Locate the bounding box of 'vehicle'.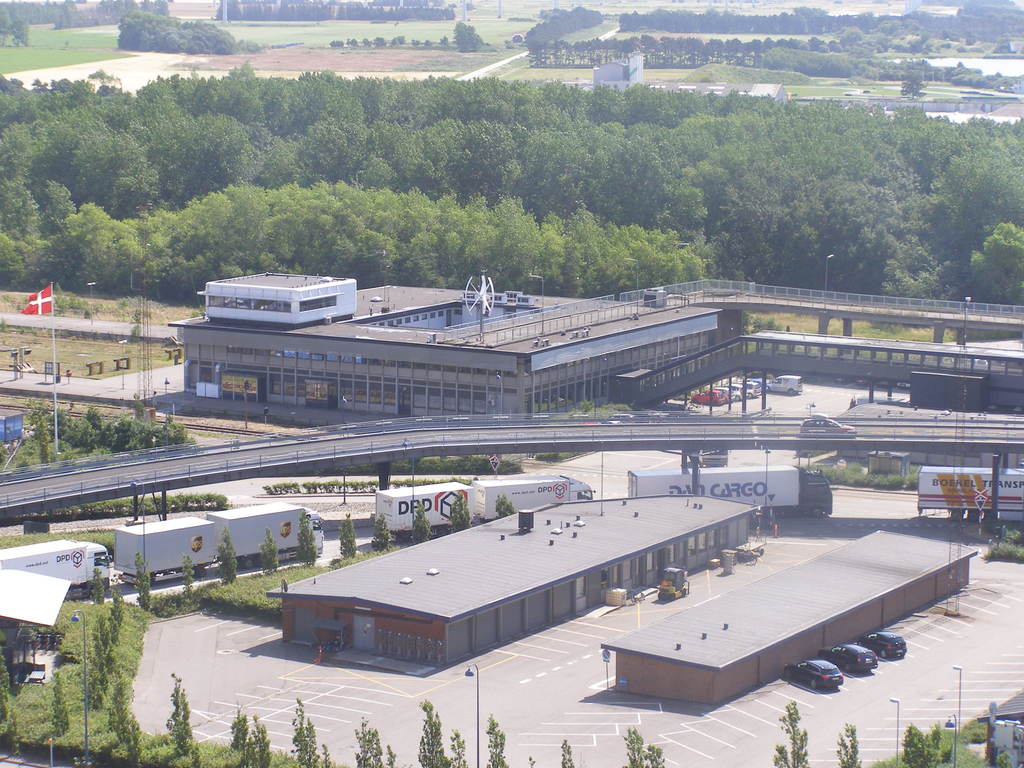
Bounding box: region(377, 481, 467, 529).
